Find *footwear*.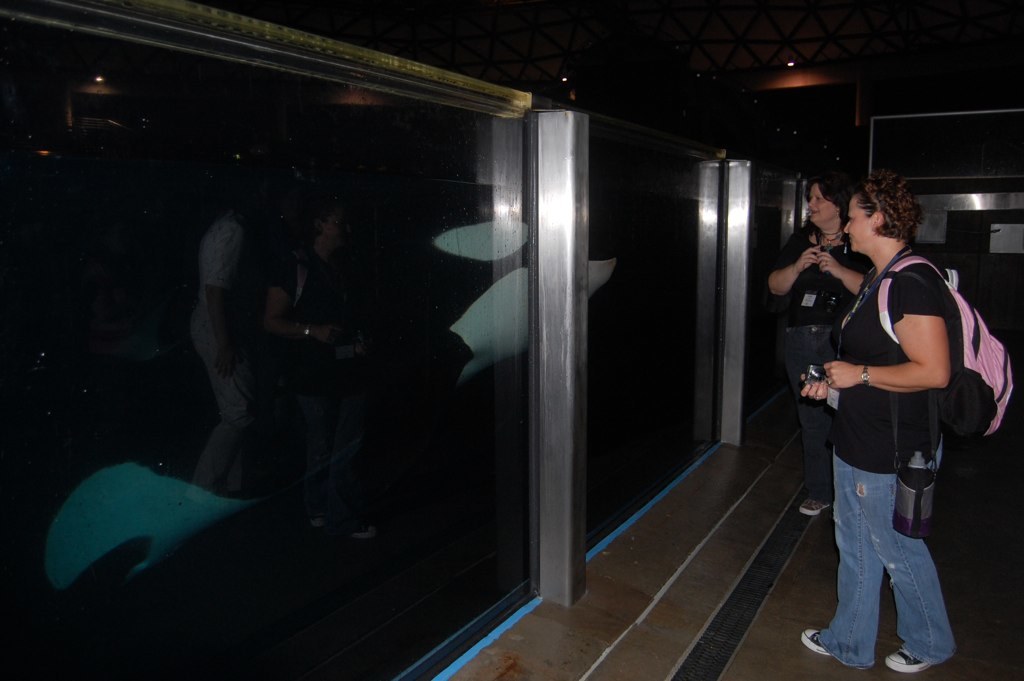
rect(799, 626, 872, 670).
